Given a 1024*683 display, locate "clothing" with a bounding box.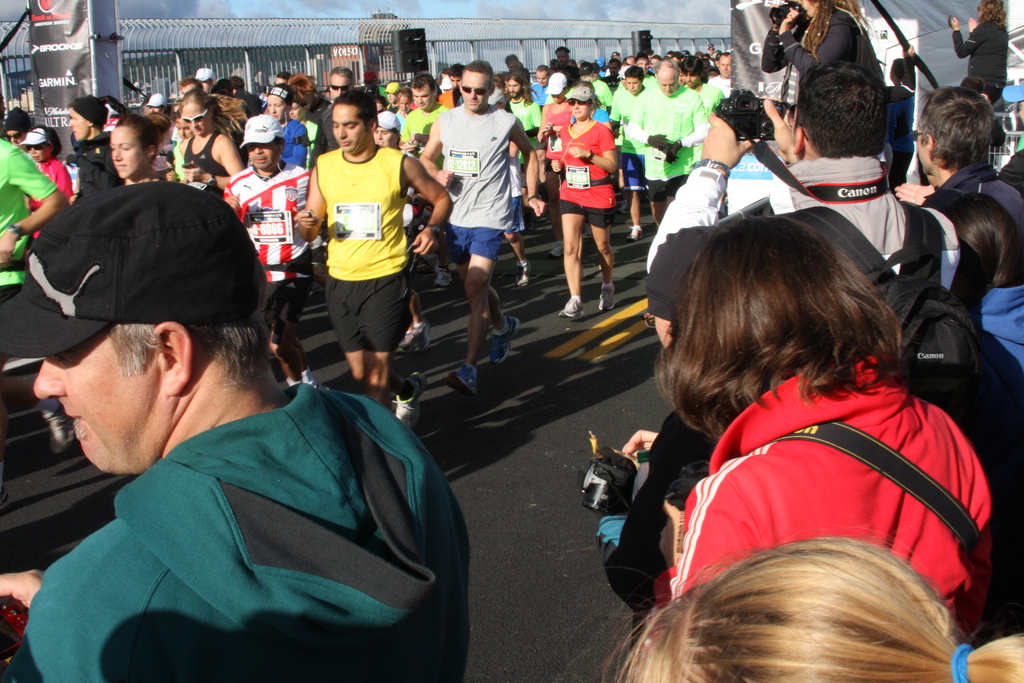
Located: [x1=952, y1=21, x2=1011, y2=108].
